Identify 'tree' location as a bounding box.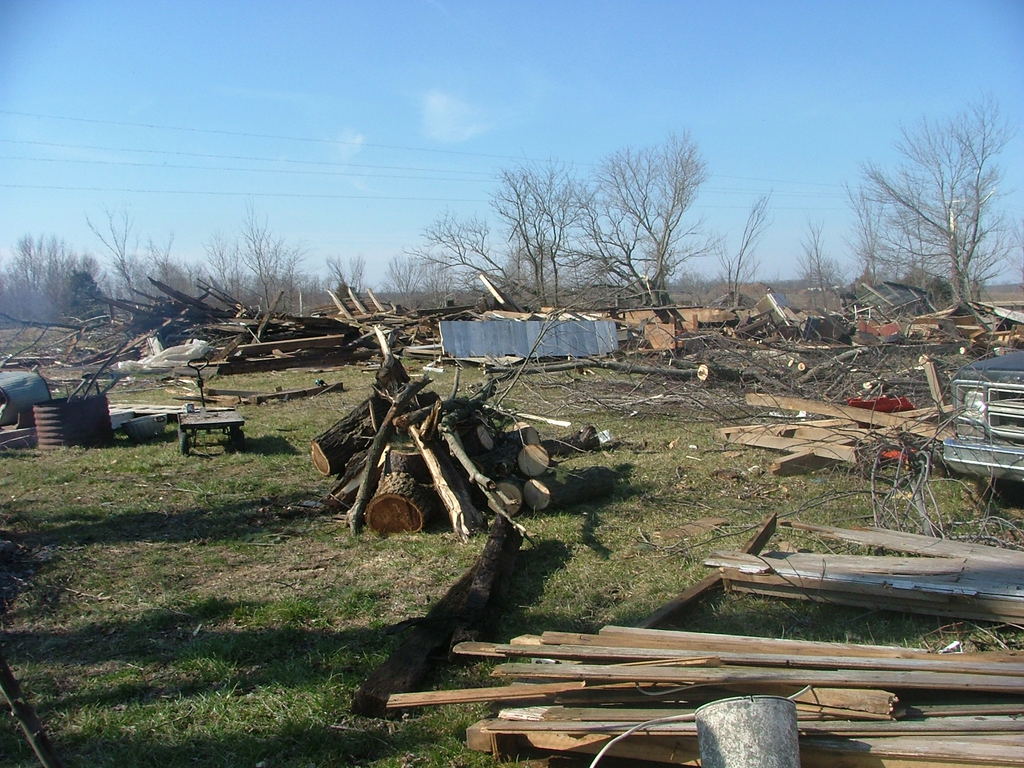
box=[424, 163, 571, 312].
